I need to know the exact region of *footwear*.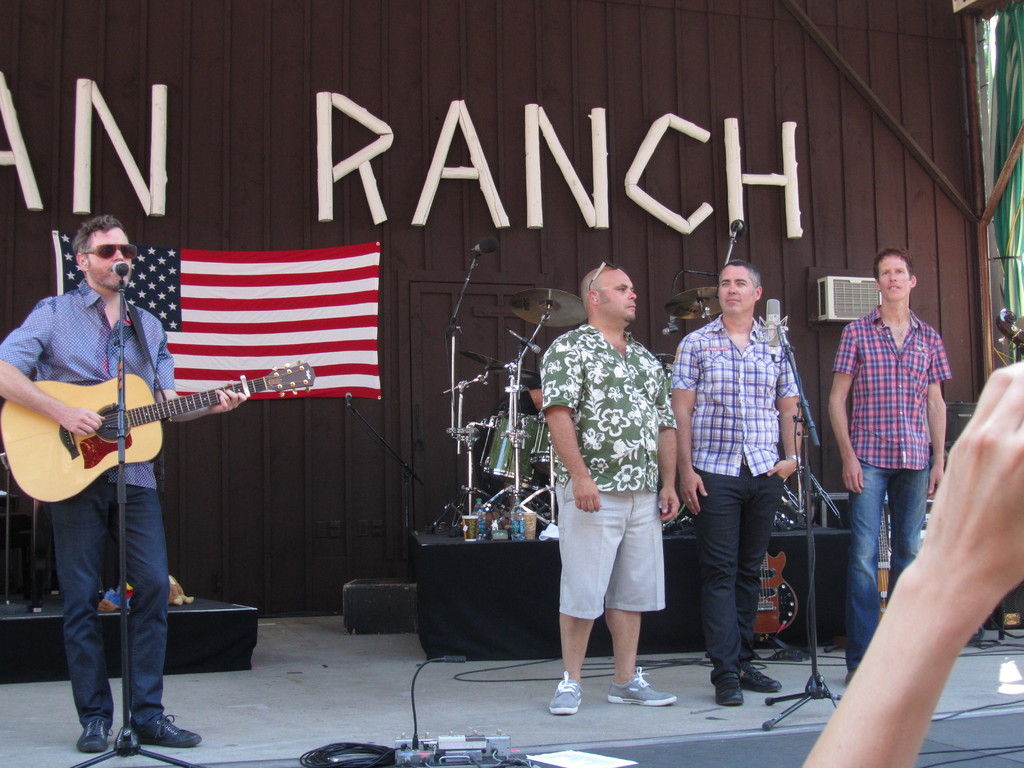
Region: <box>546,671,582,713</box>.
